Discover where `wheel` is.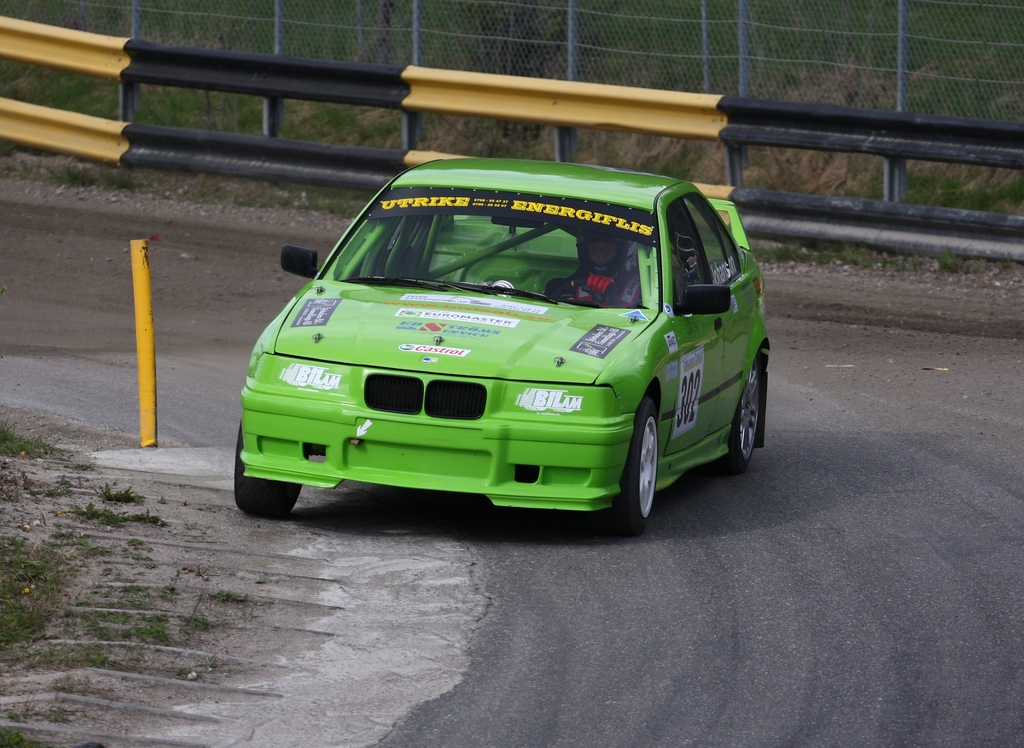
Discovered at BBox(604, 397, 656, 531).
